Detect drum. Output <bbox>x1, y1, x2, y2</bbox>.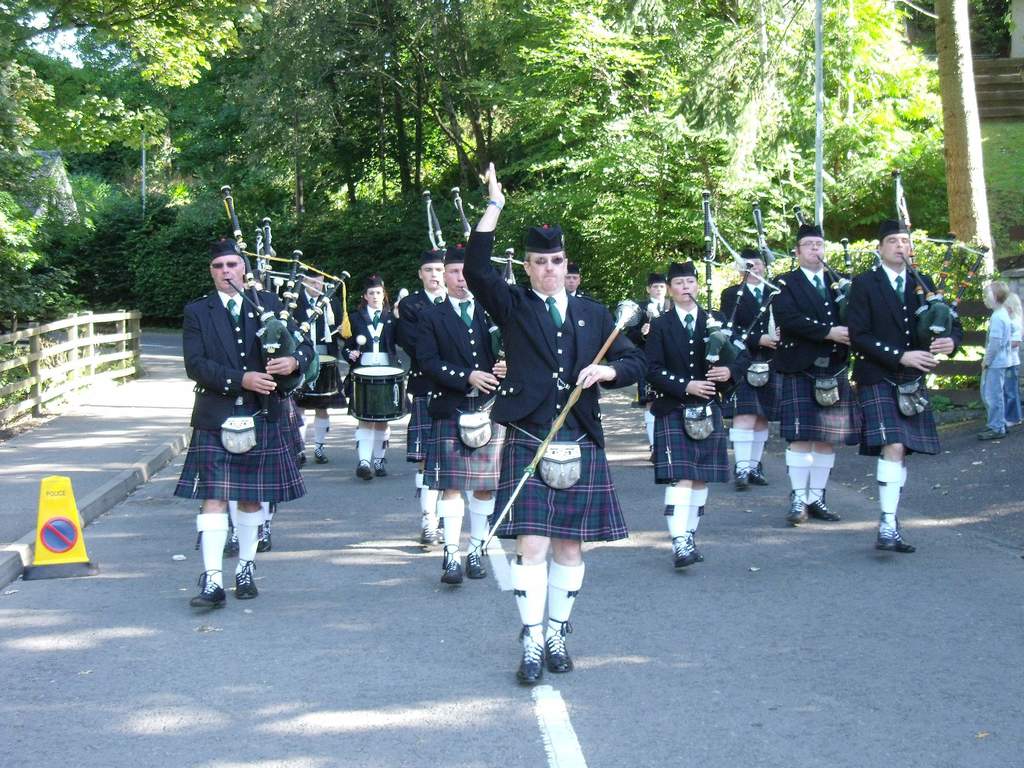
<bbox>346, 364, 404, 425</bbox>.
